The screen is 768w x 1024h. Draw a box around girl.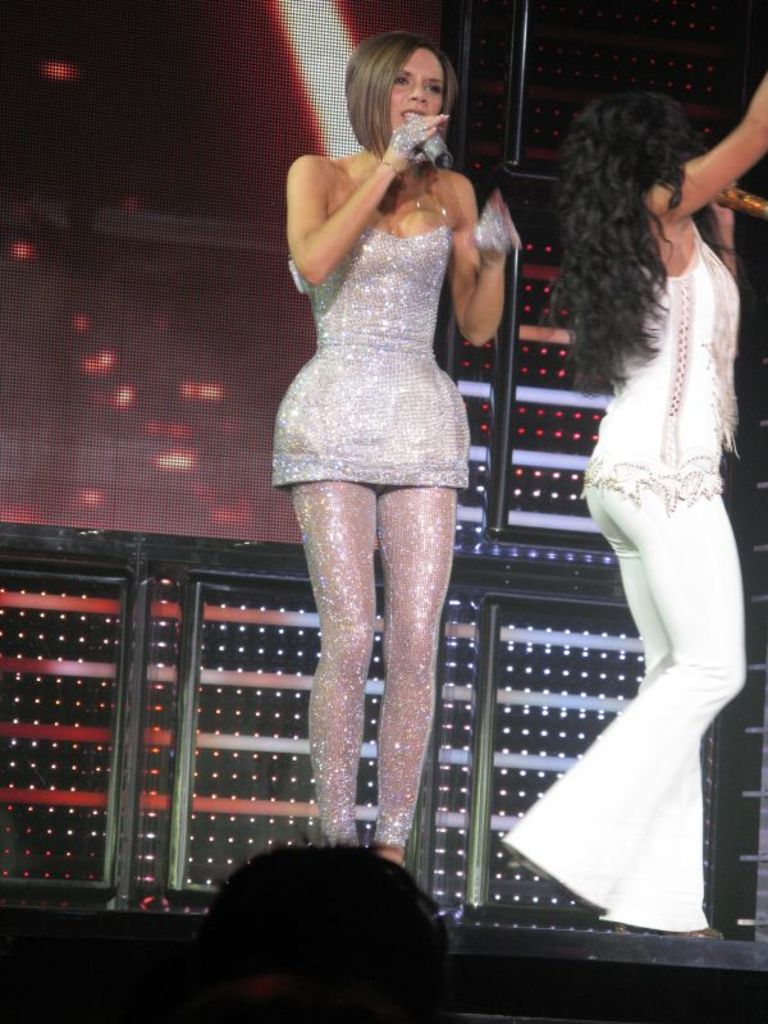
bbox=(558, 54, 767, 957).
